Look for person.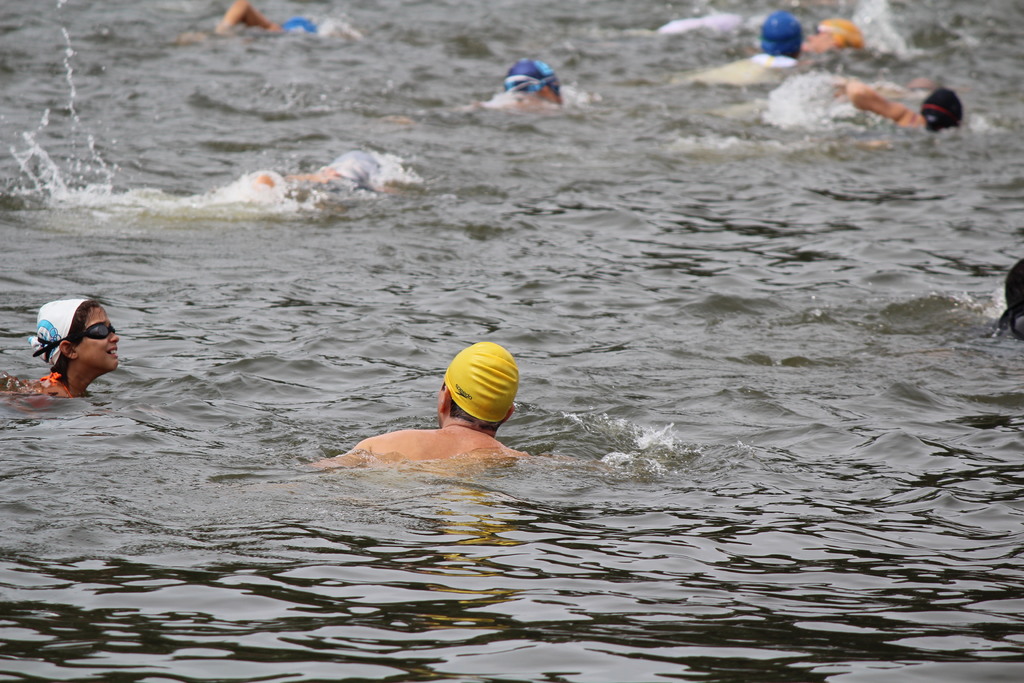
Found: detection(184, 0, 317, 42).
